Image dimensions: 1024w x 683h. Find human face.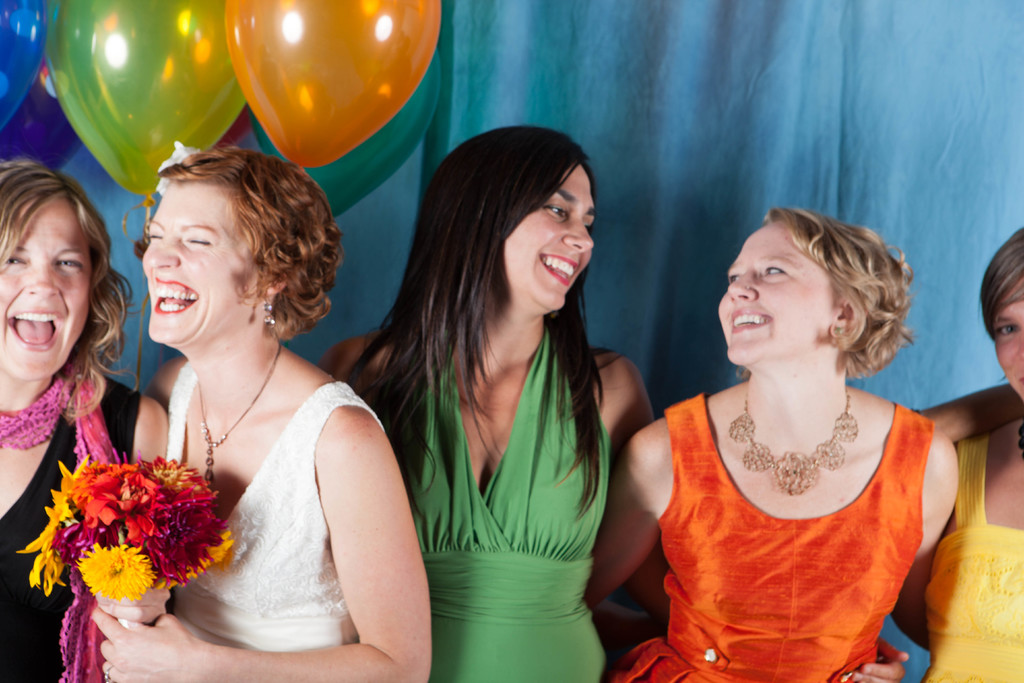
{"x1": 711, "y1": 217, "x2": 845, "y2": 367}.
